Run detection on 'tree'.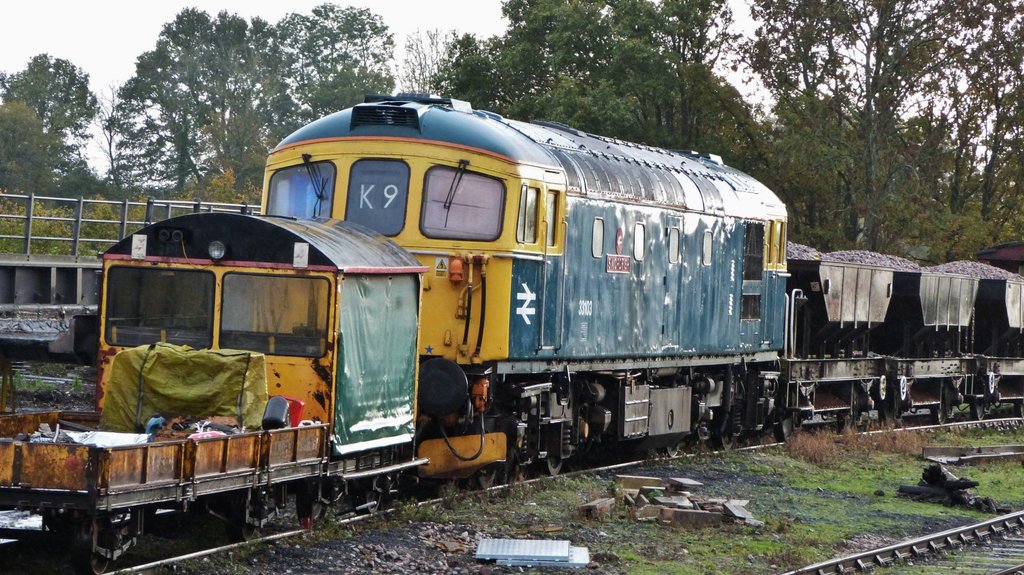
Result: l=0, t=93, r=39, b=203.
